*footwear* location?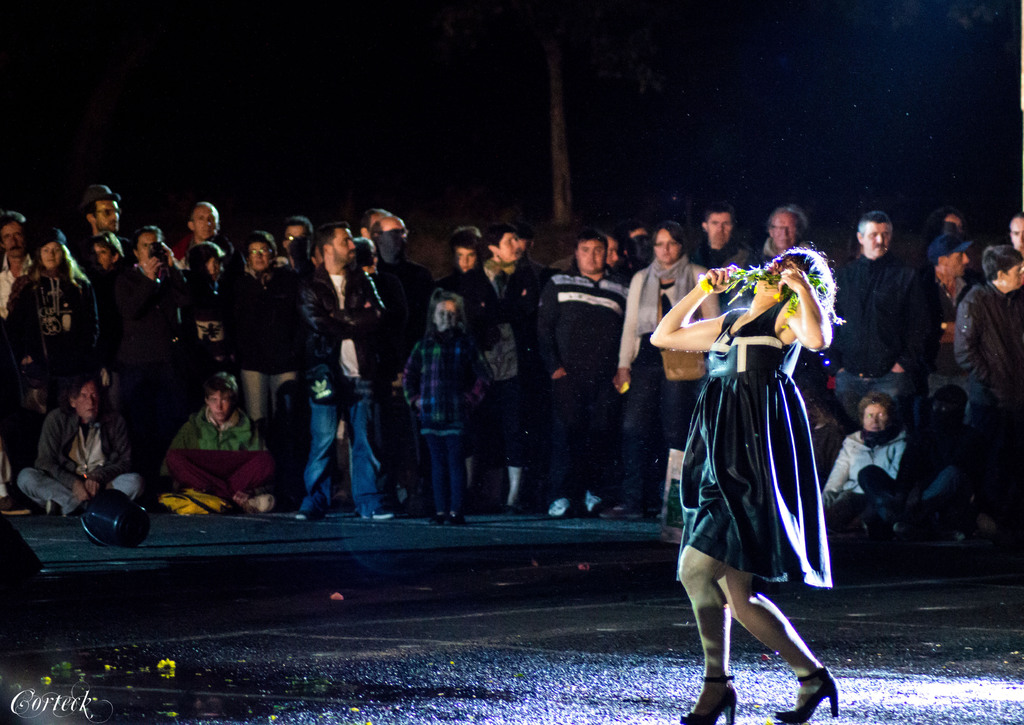
{"x1": 771, "y1": 671, "x2": 840, "y2": 724}
